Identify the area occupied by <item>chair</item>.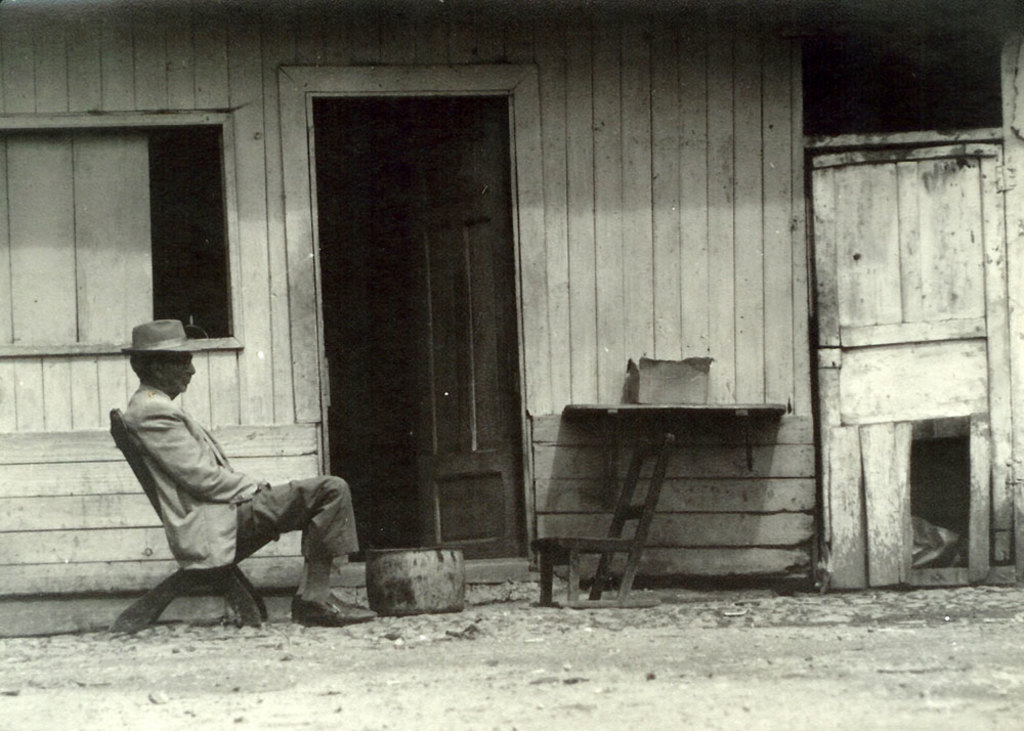
Area: select_region(103, 400, 281, 633).
